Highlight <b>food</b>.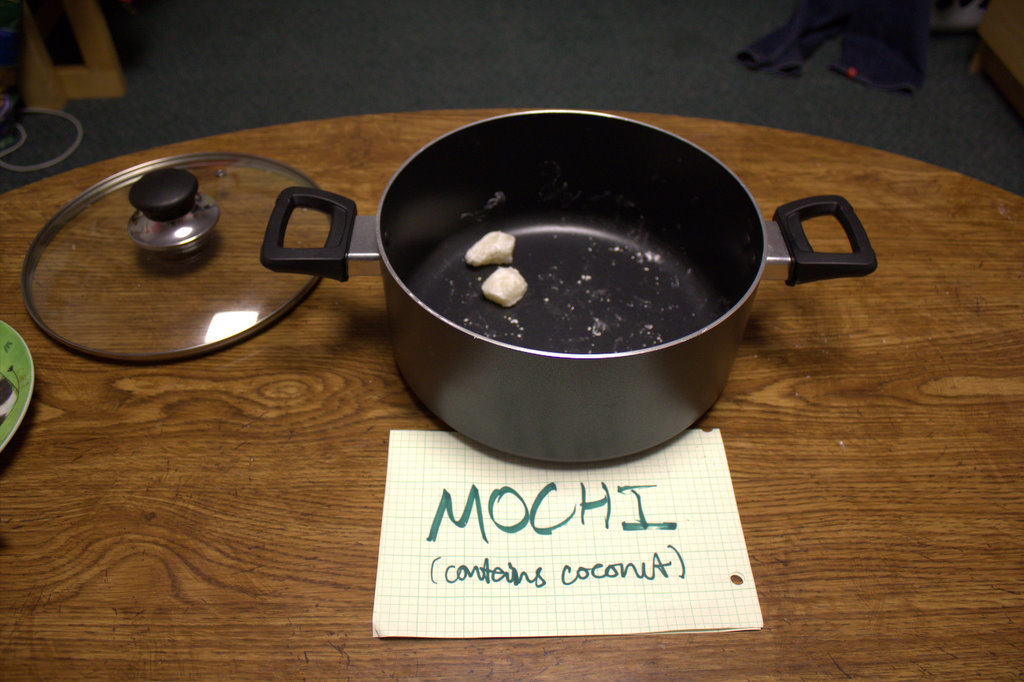
Highlighted region: <box>472,225,512,262</box>.
